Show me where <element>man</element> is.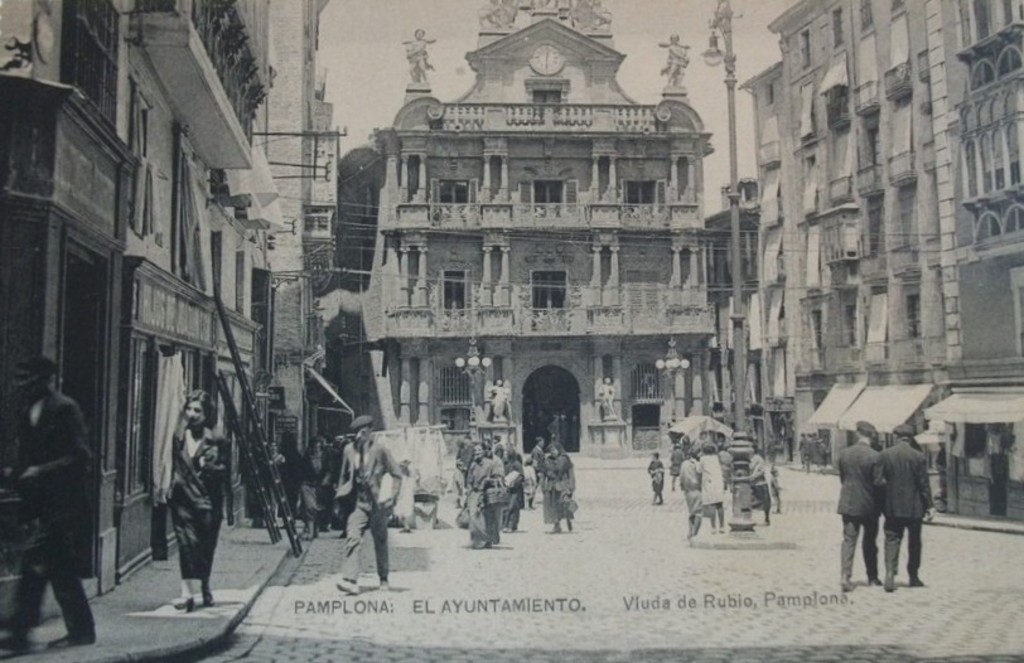
<element>man</element> is at crop(0, 352, 97, 649).
